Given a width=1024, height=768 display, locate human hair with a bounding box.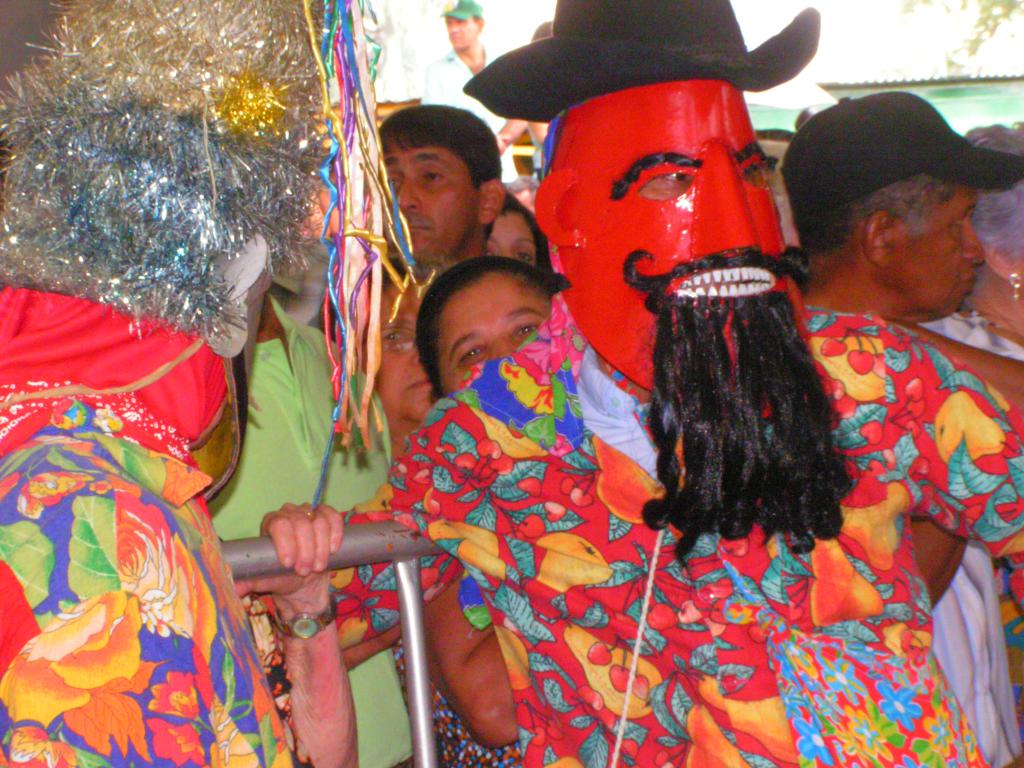
Located: {"x1": 380, "y1": 102, "x2": 503, "y2": 220}.
